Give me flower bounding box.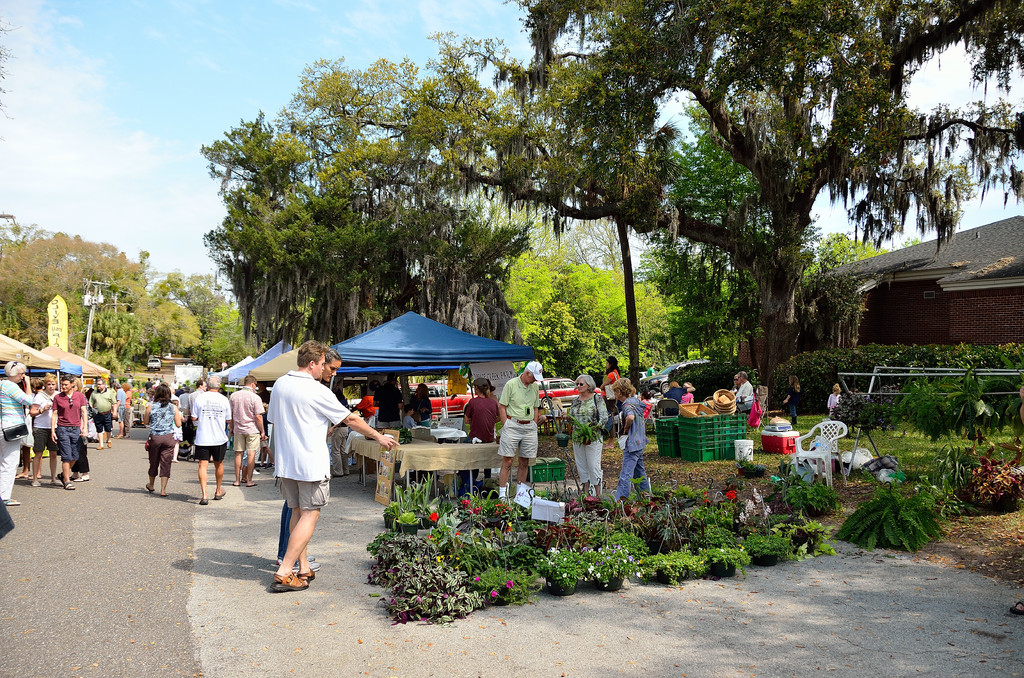
452 529 461 537.
